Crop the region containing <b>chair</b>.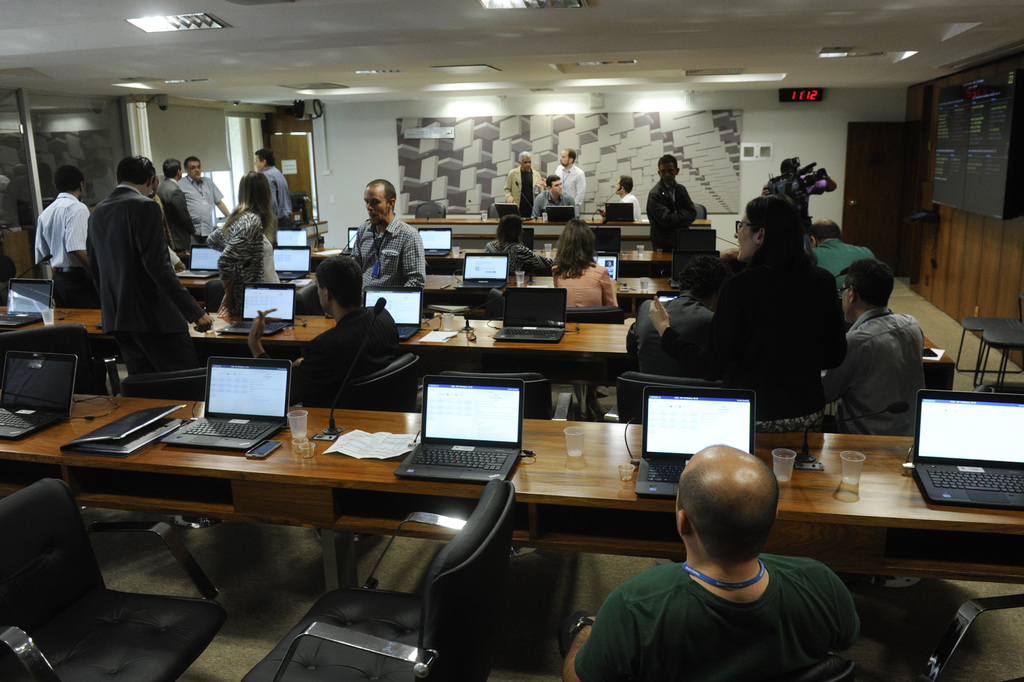
Crop region: left=317, top=350, right=430, bottom=549.
